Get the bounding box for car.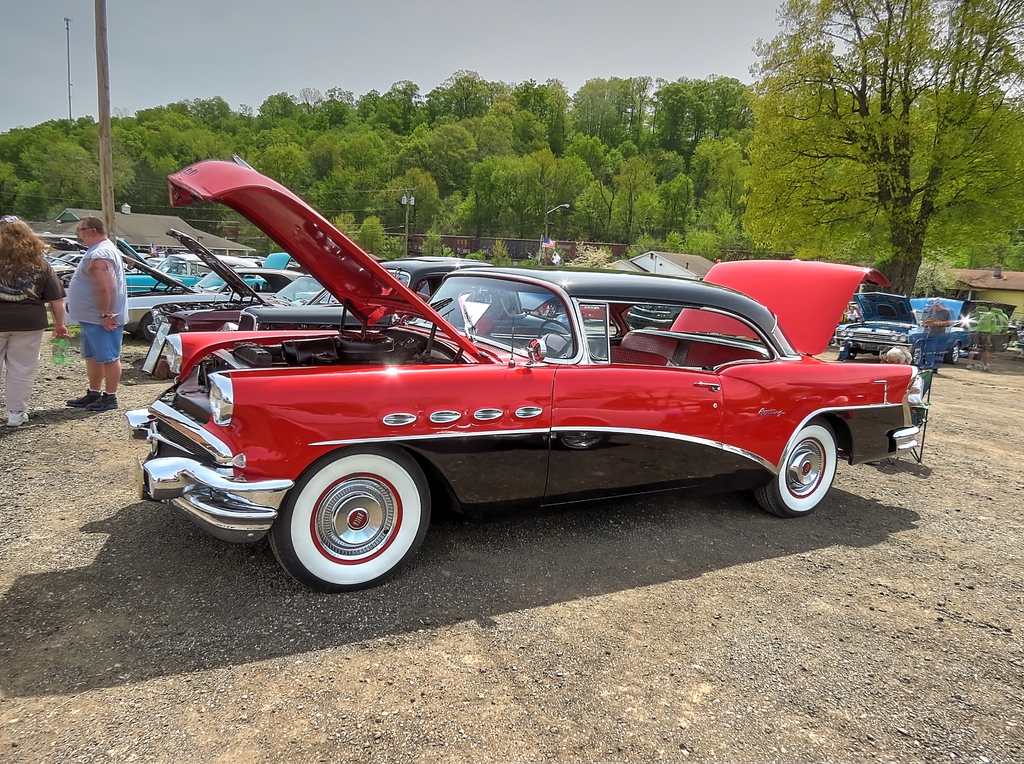
(left=47, top=252, right=81, bottom=278).
